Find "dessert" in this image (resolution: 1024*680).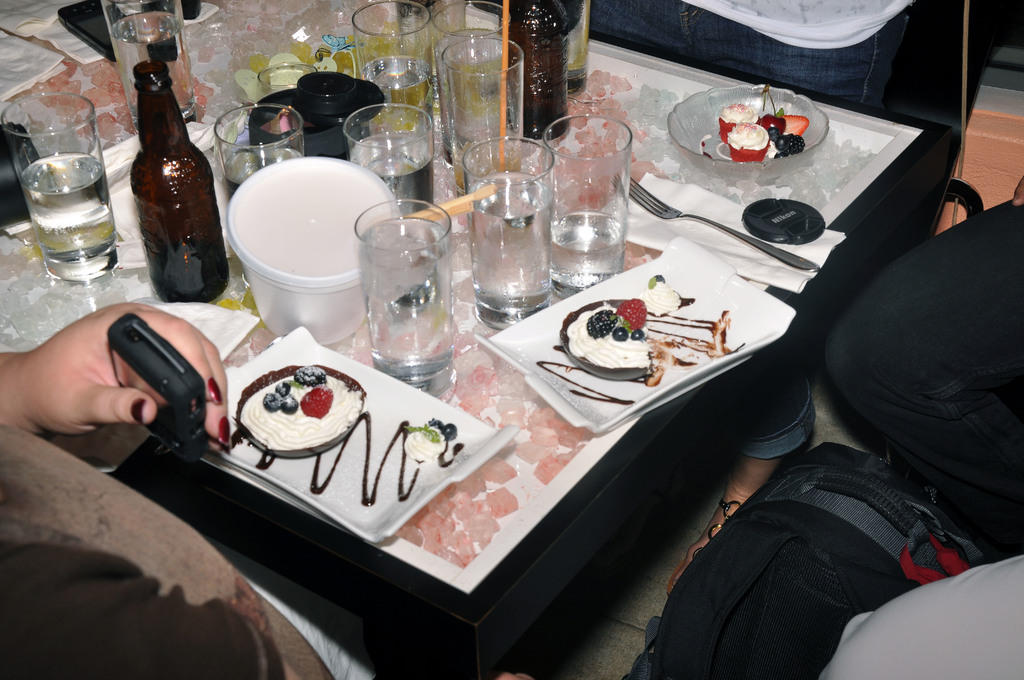
rect(716, 90, 810, 160).
